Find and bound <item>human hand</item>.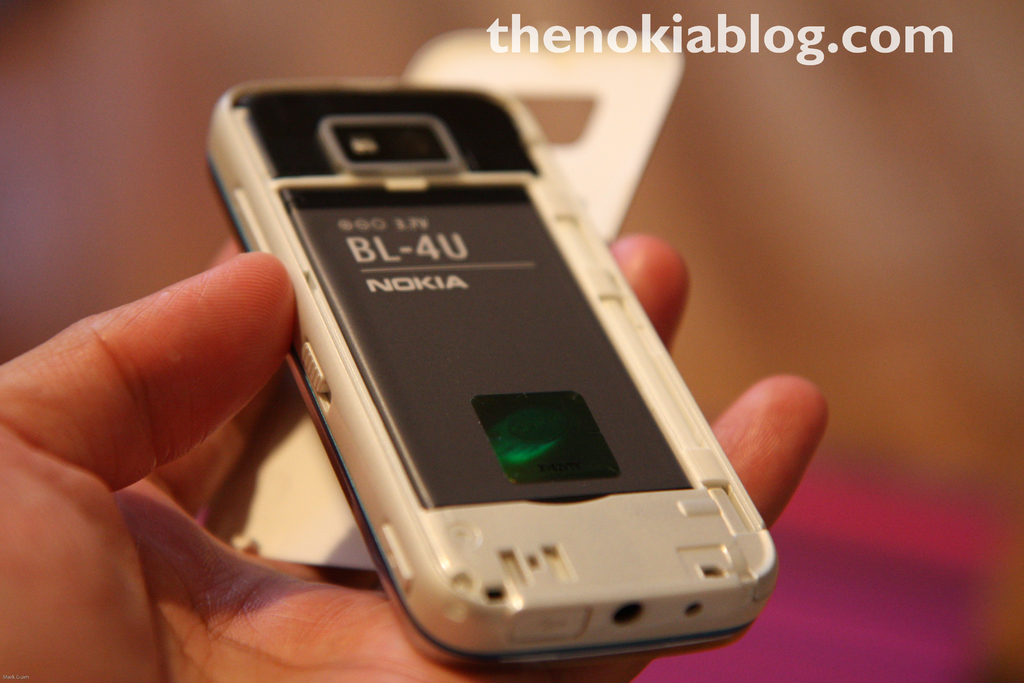
Bound: box(0, 232, 828, 682).
